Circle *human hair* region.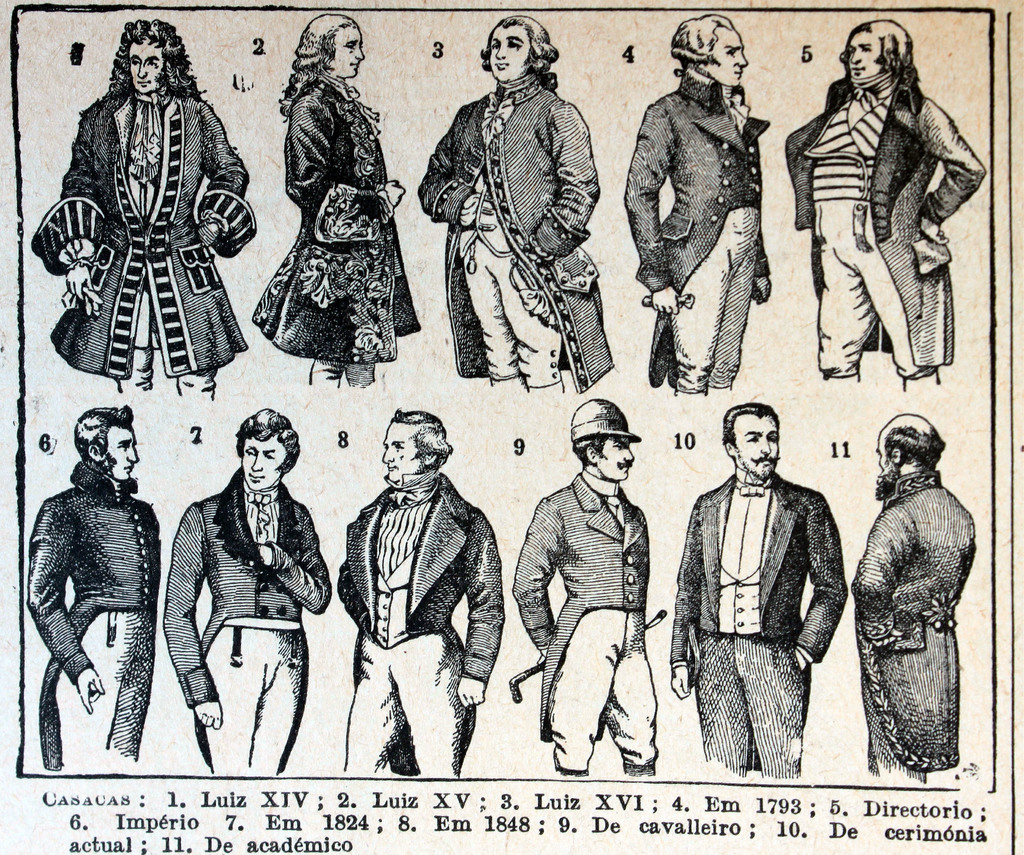
Region: Rect(74, 407, 134, 466).
